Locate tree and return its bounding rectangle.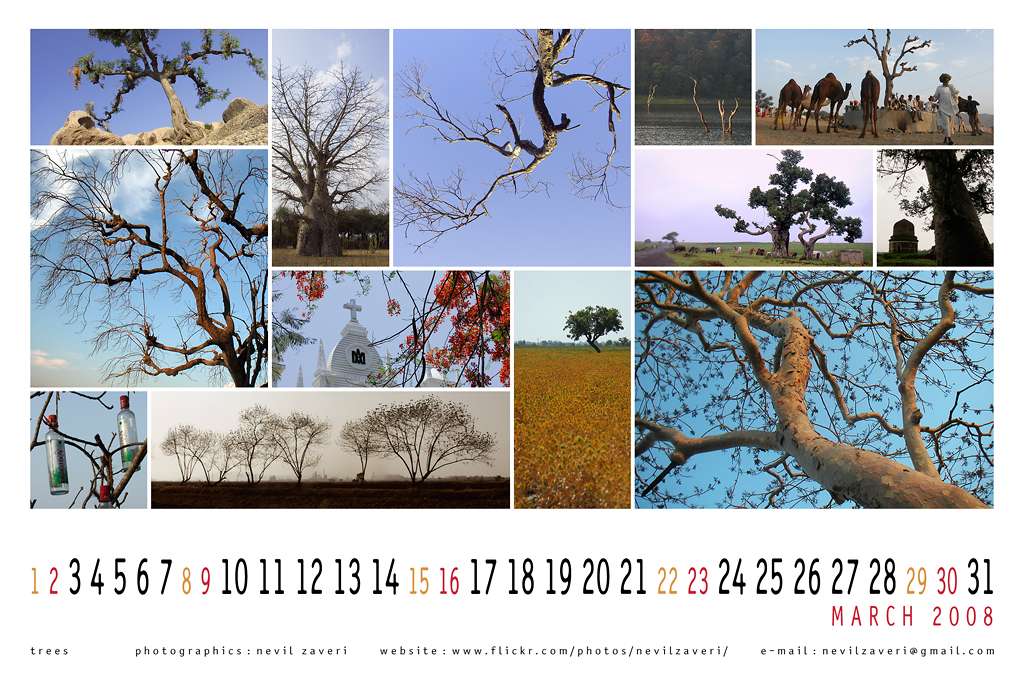
{"left": 837, "top": 28, "right": 933, "bottom": 109}.
